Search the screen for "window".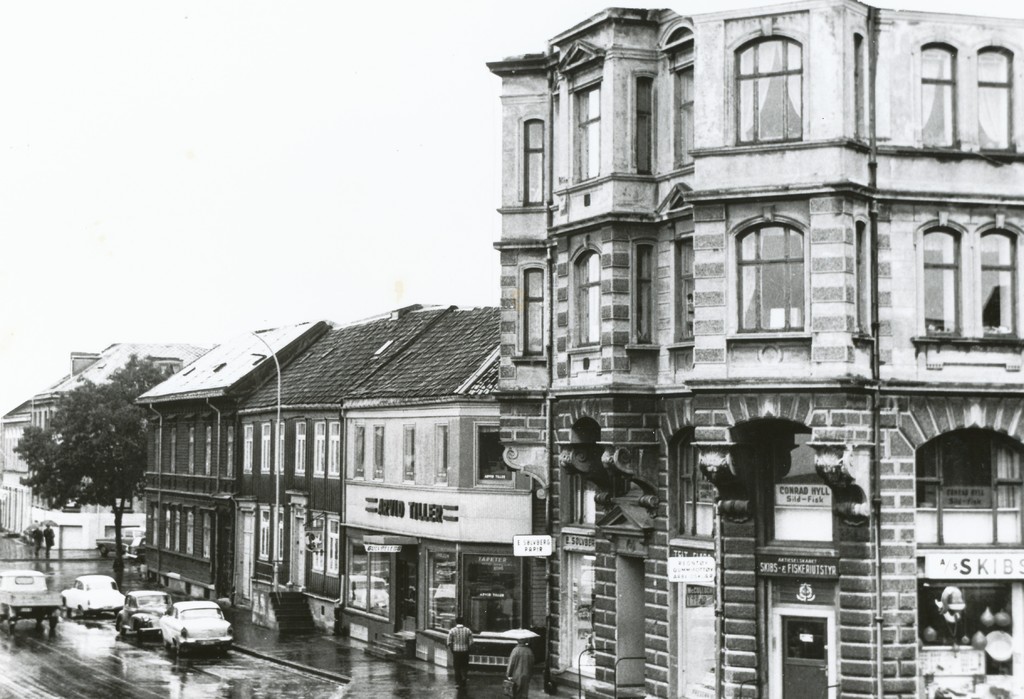
Found at 915/209/970/338.
